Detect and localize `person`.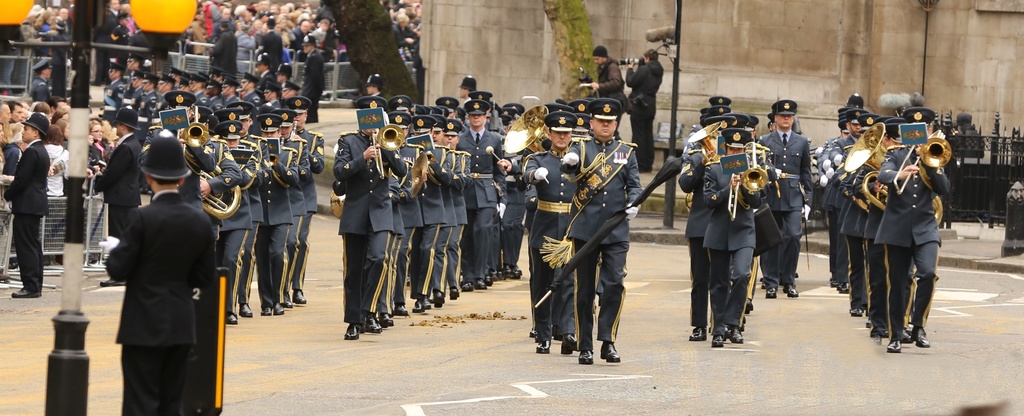
Localized at box(5, 90, 36, 145).
